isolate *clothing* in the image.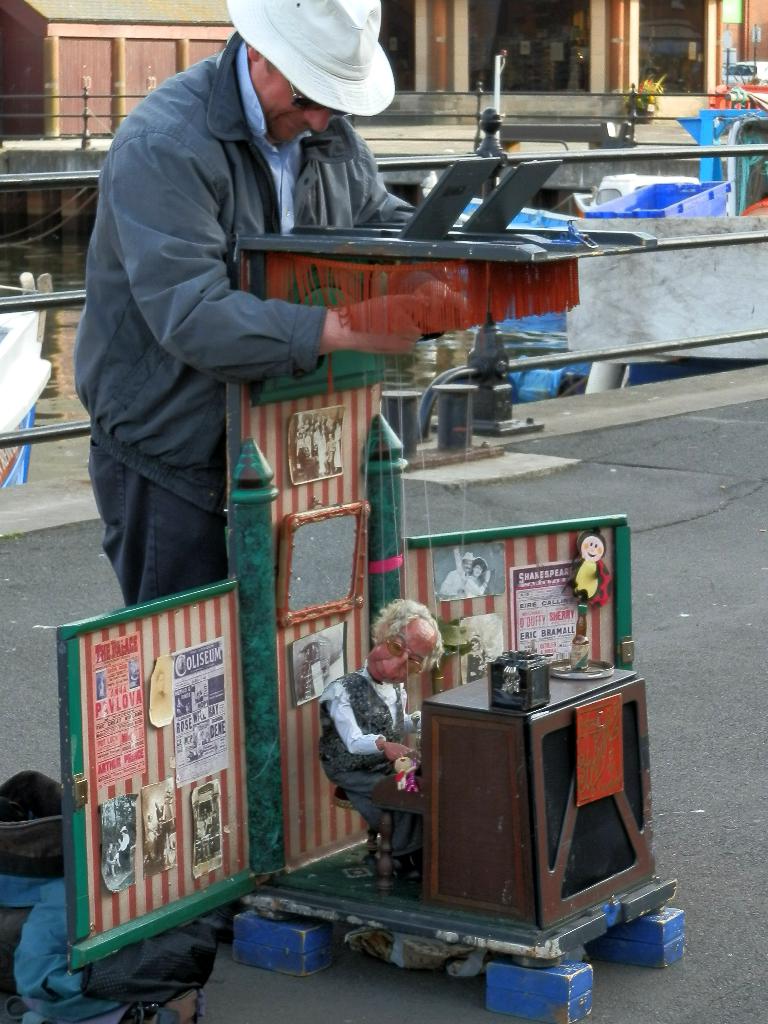
Isolated region: [311, 664, 417, 862].
